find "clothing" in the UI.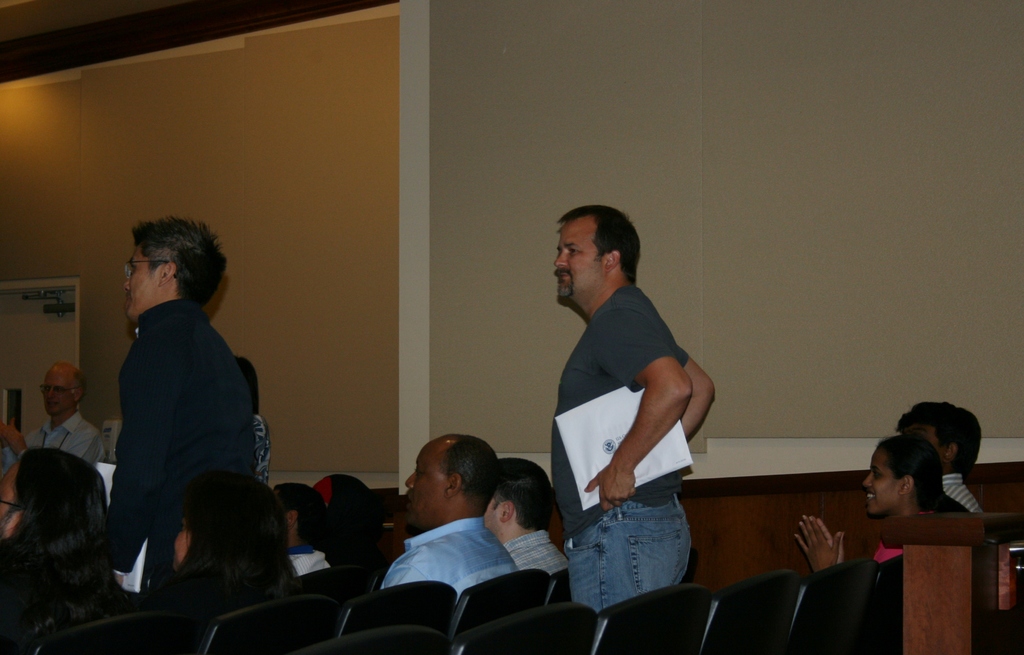
UI element at (942,476,991,523).
